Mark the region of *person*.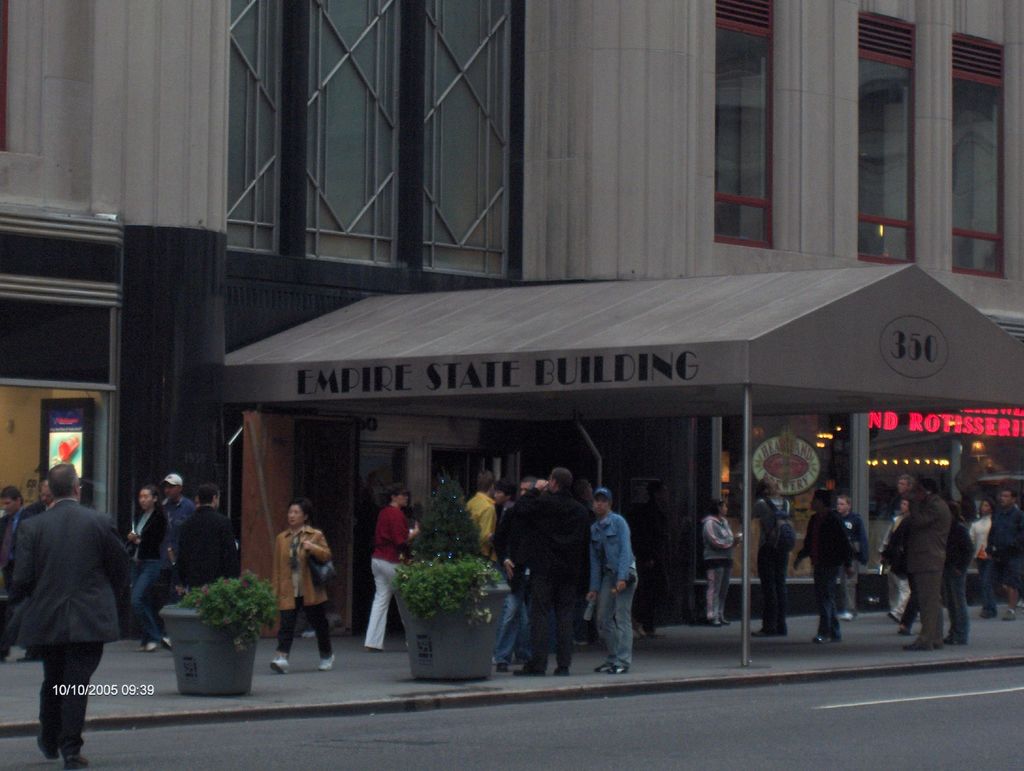
Region: [576, 484, 640, 683].
